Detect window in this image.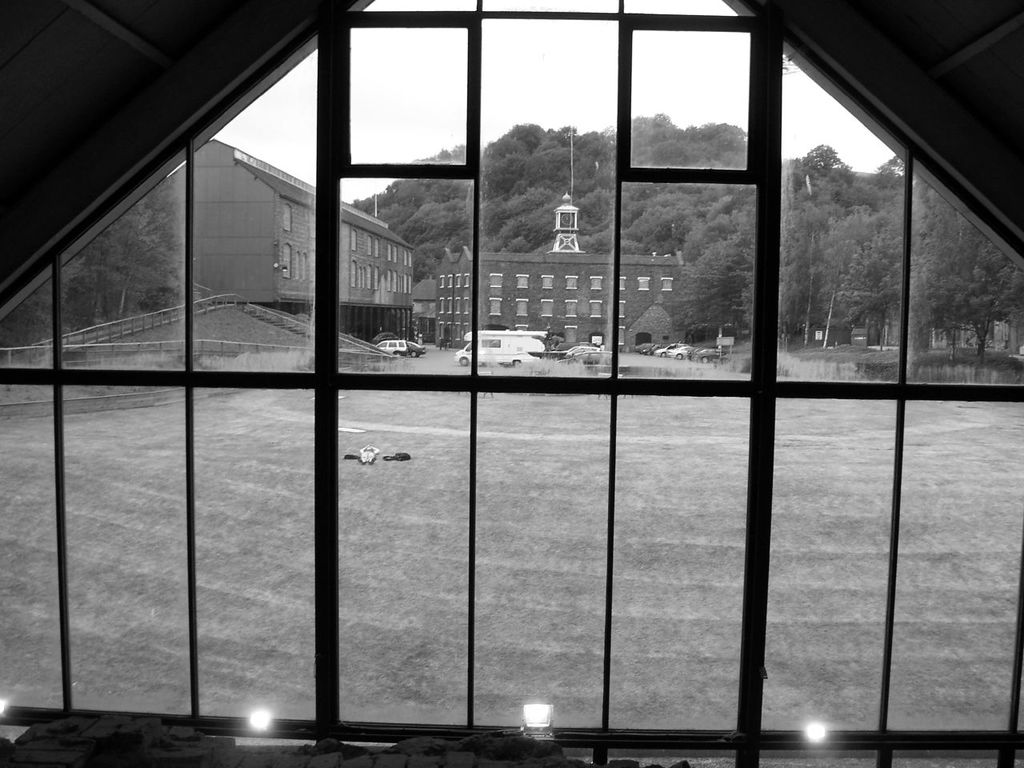
Detection: box(539, 298, 555, 317).
